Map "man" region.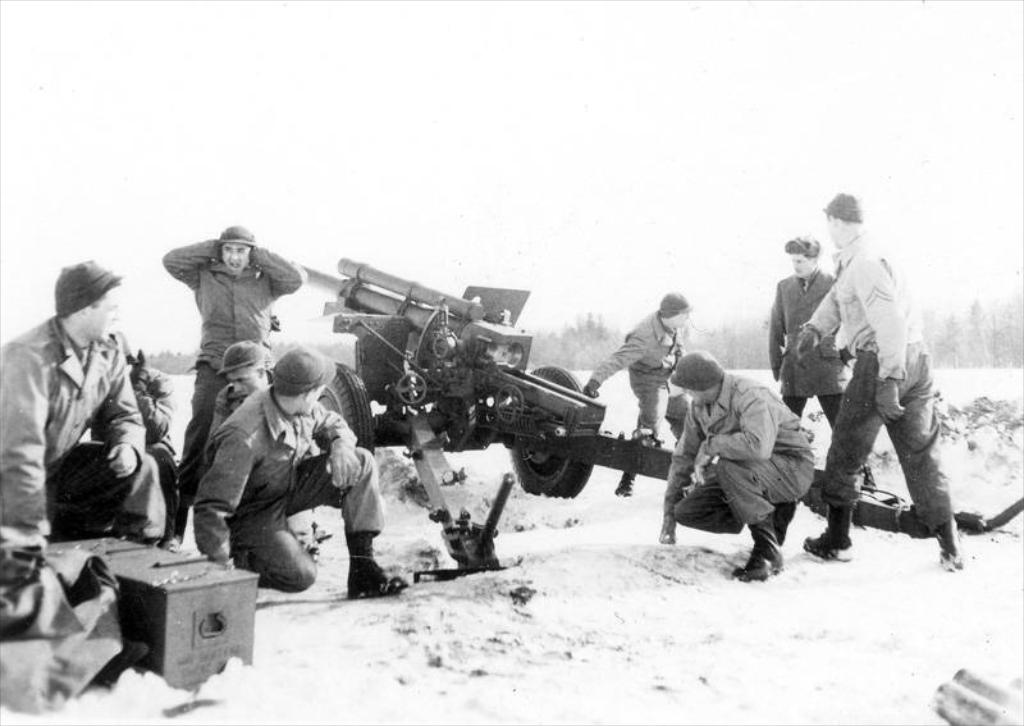
Mapped to {"x1": 192, "y1": 346, "x2": 406, "y2": 599}.
